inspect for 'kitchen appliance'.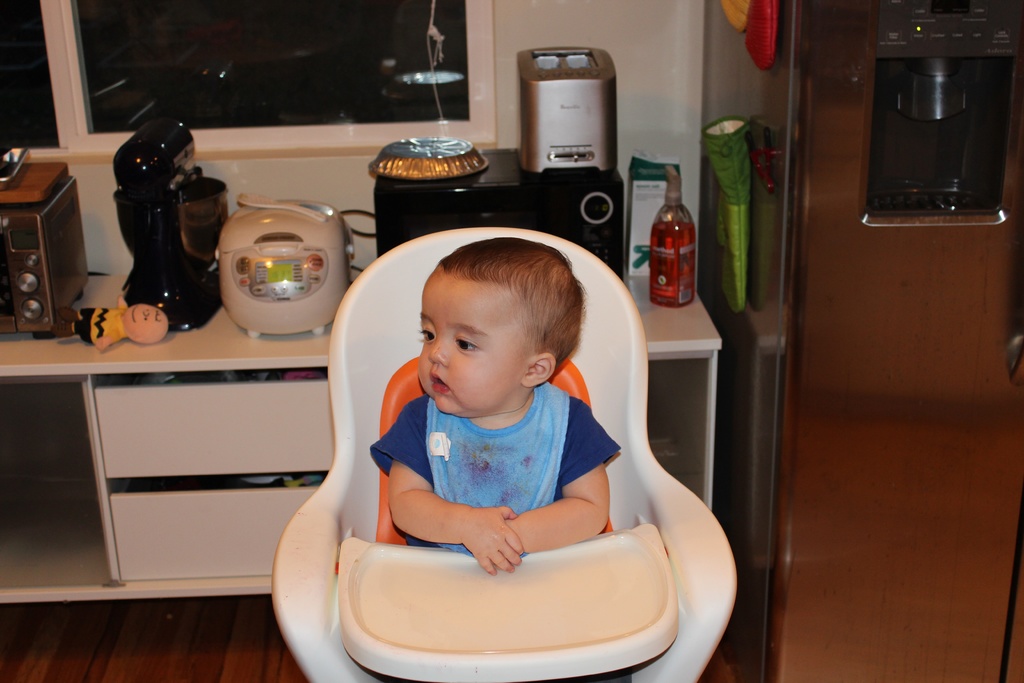
Inspection: box=[220, 202, 356, 334].
